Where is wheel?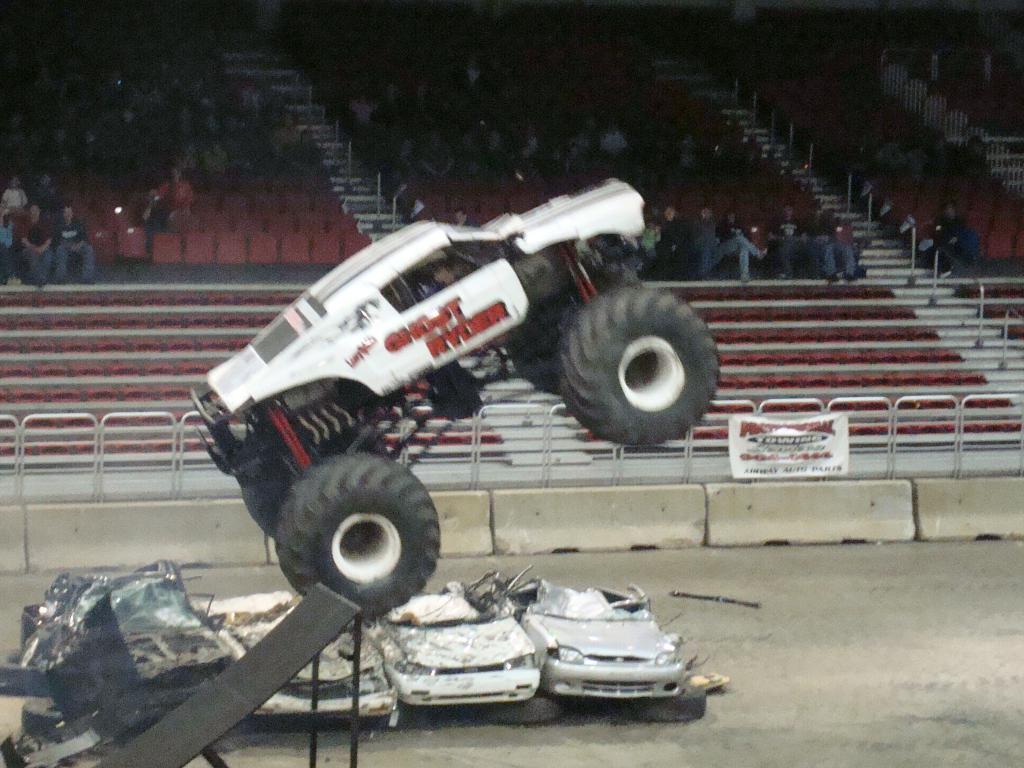
x1=278, y1=450, x2=444, y2=621.
